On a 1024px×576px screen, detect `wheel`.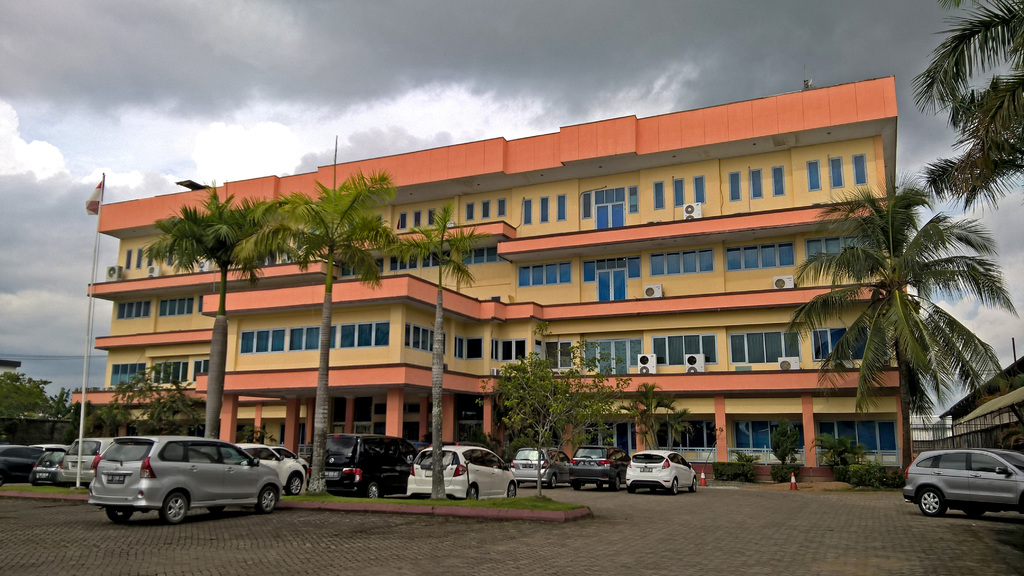
[595,479,604,495].
